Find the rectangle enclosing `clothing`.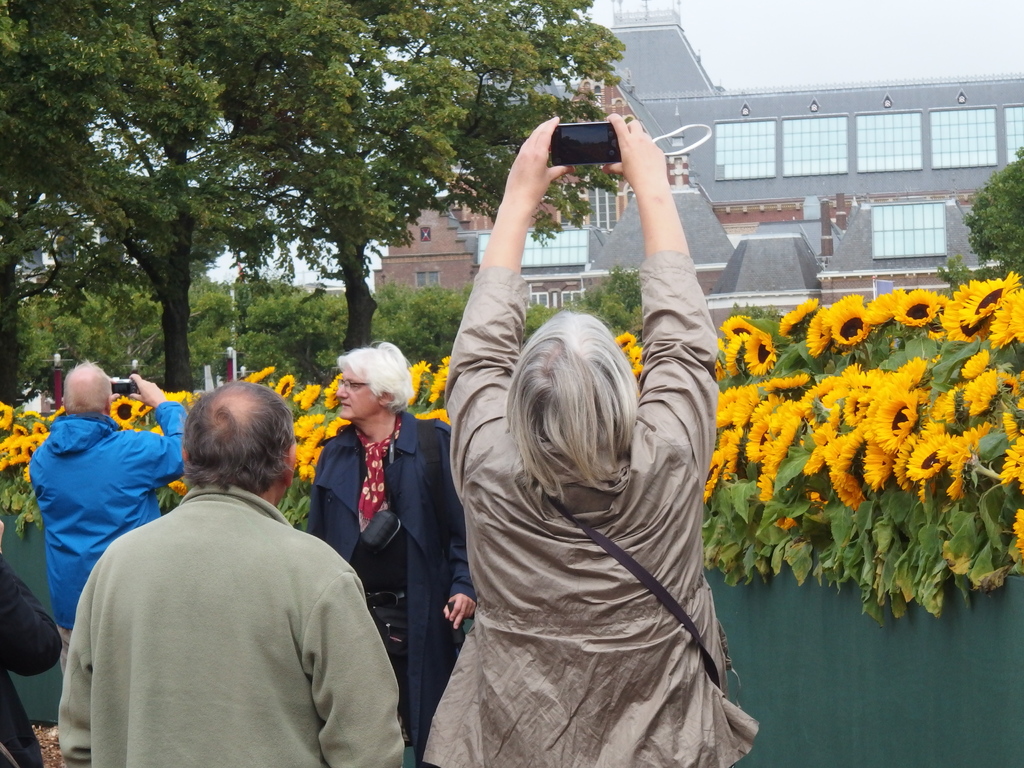
select_region(413, 248, 764, 767).
